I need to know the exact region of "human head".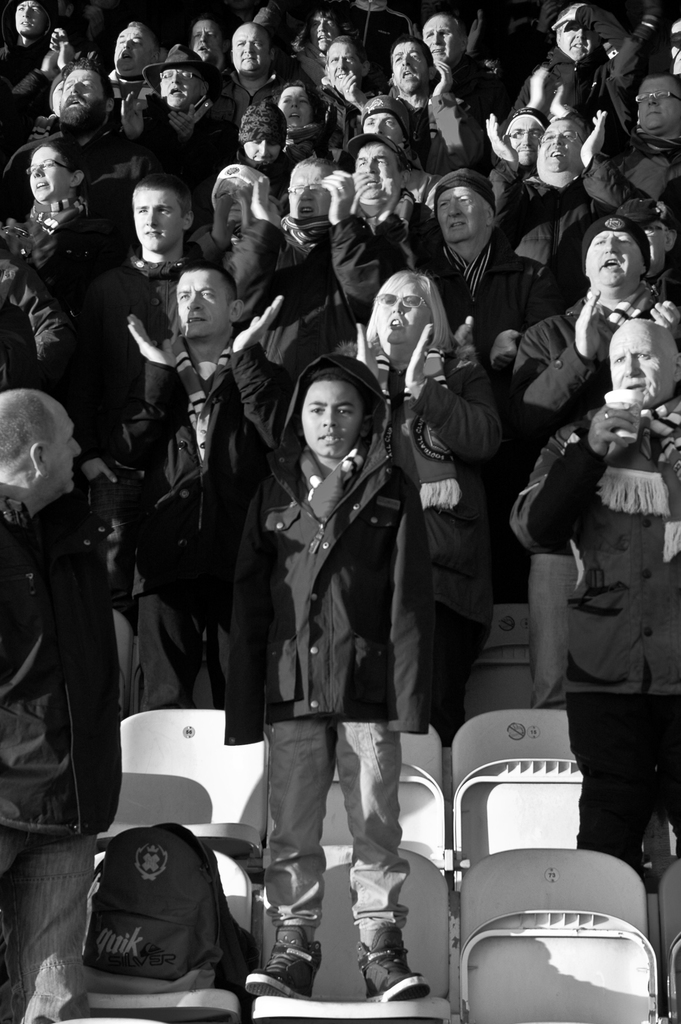
Region: x1=286, y1=156, x2=338, y2=218.
